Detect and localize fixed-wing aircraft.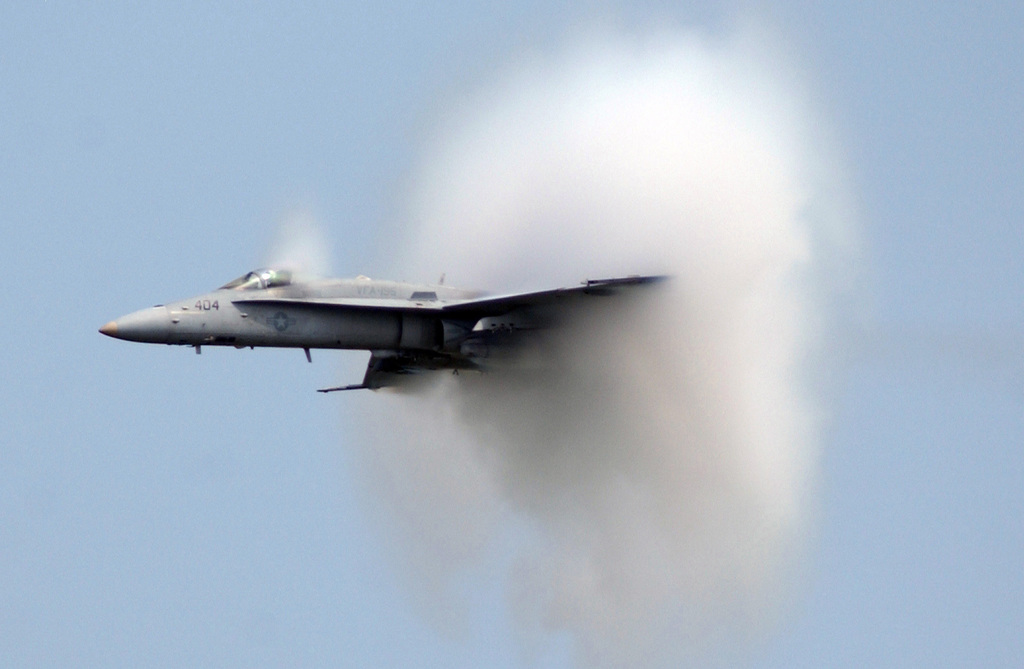
Localized at crop(99, 260, 669, 393).
